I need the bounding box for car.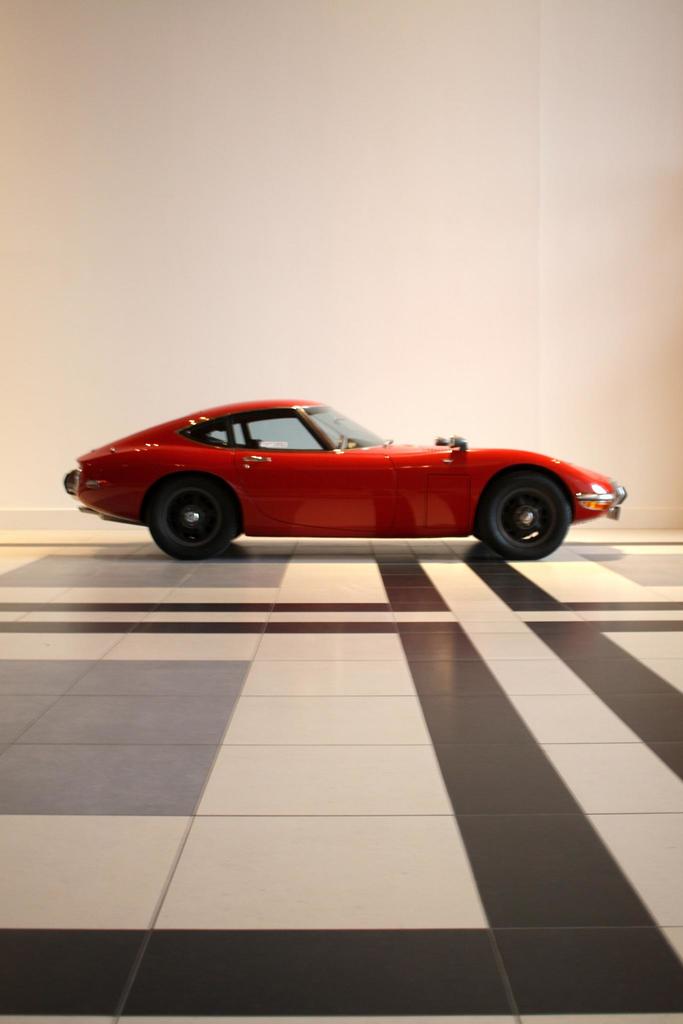
Here it is: Rect(62, 392, 628, 564).
